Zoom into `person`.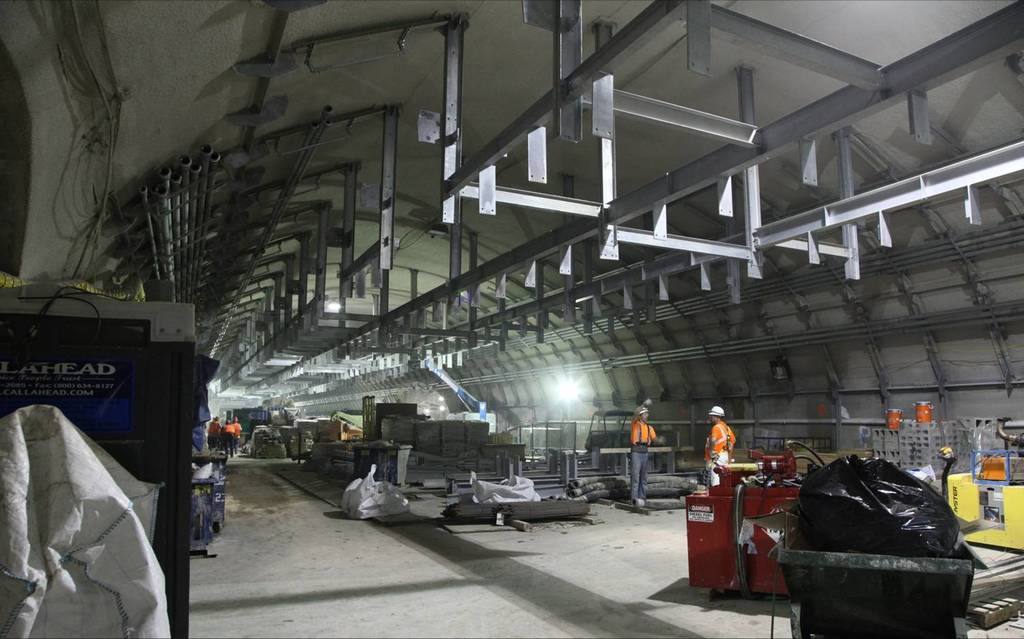
Zoom target: pyautogui.locateOnScreen(209, 410, 223, 451).
